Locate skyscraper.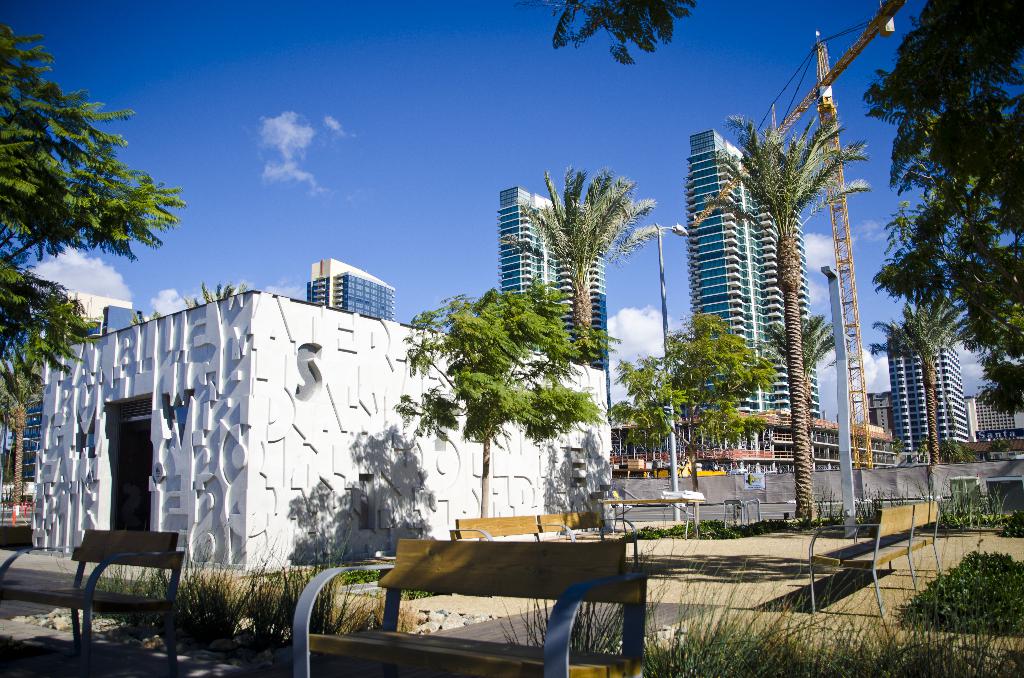
Bounding box: [x1=969, y1=385, x2=1023, y2=436].
